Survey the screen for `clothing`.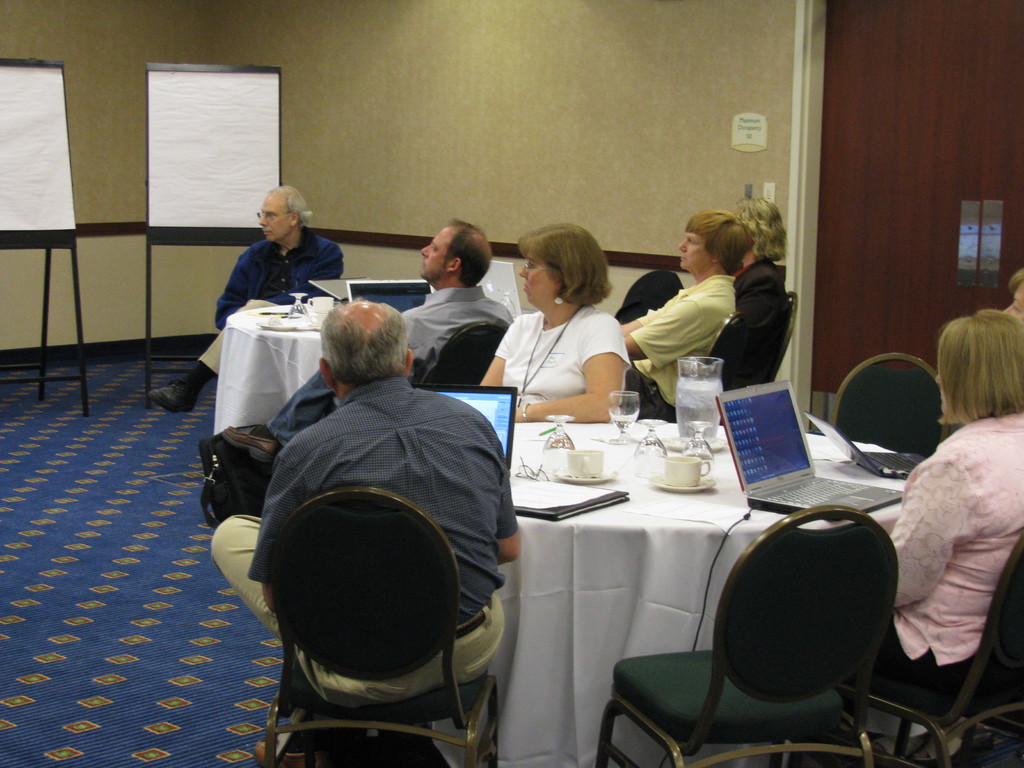
Survey found: detection(212, 321, 512, 730).
